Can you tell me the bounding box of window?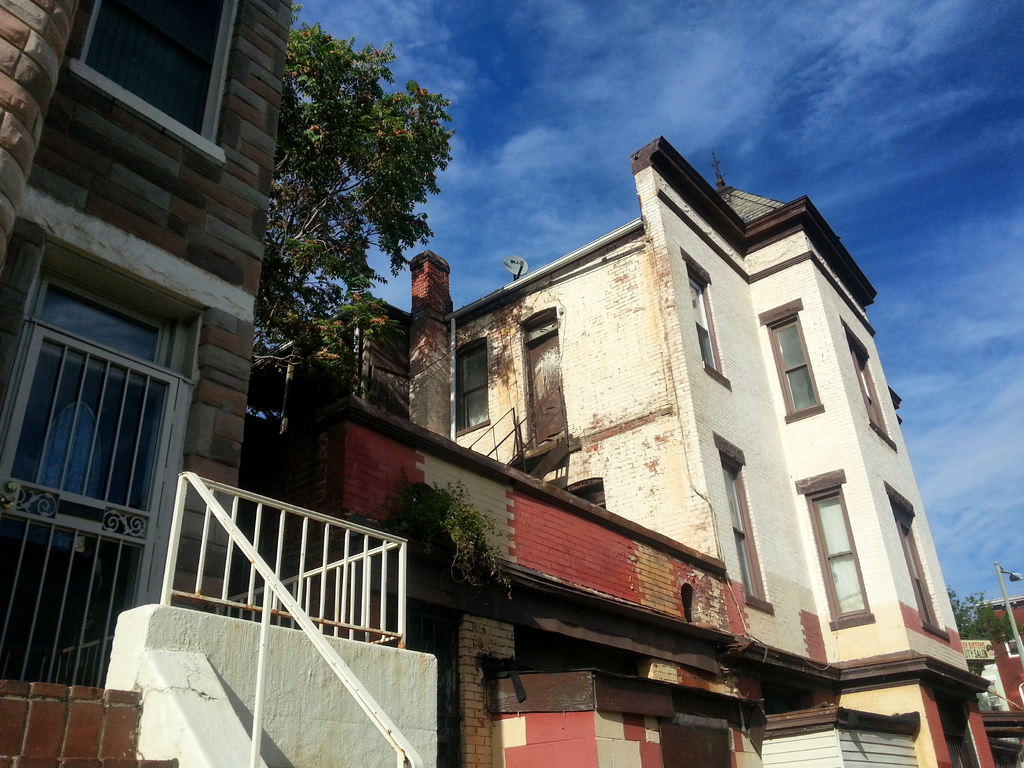
<bbox>17, 219, 196, 689</bbox>.
